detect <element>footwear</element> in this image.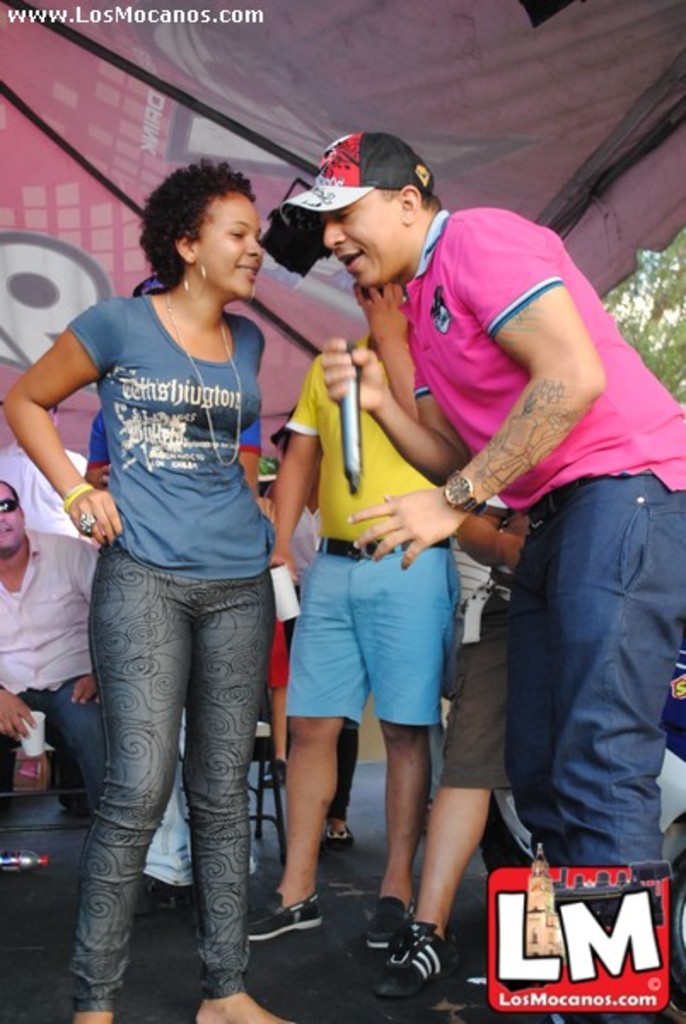
Detection: <region>367, 896, 408, 951</region>.
